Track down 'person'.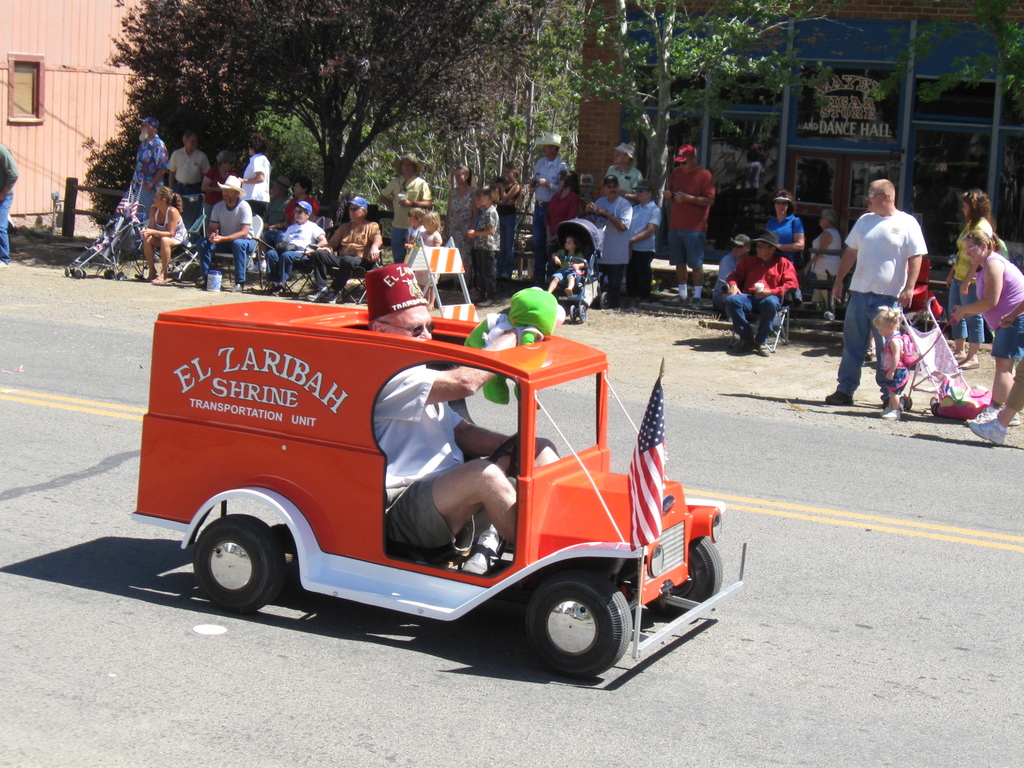
Tracked to pyautogui.locateOnScreen(715, 225, 748, 289).
